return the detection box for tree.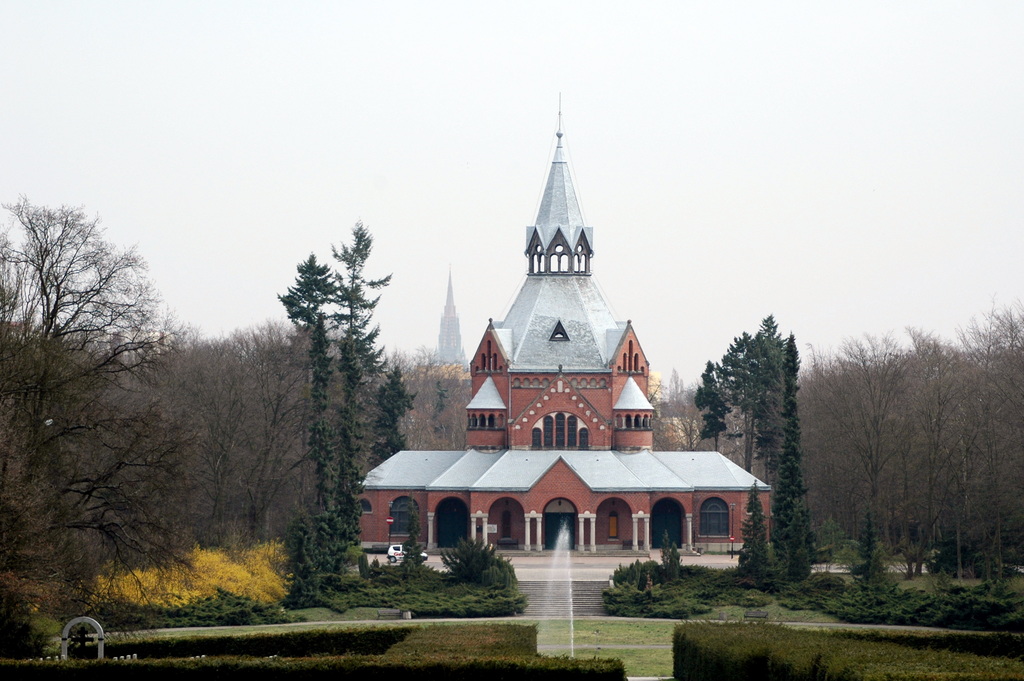
box(413, 372, 467, 463).
